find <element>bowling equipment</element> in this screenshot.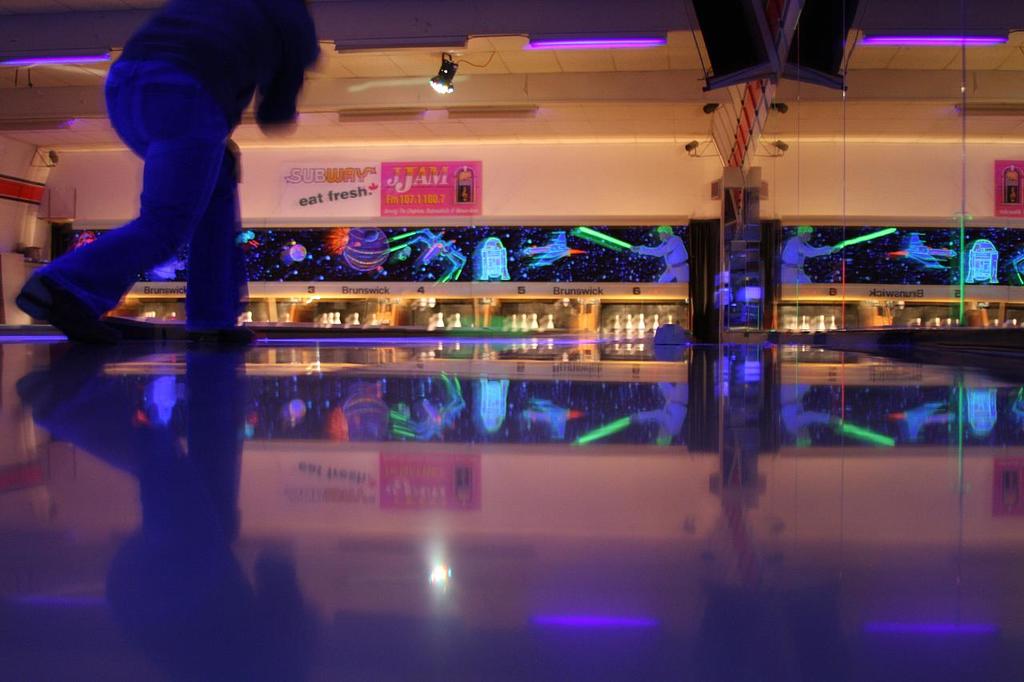
The bounding box for <element>bowling equipment</element> is crop(326, 310, 334, 329).
